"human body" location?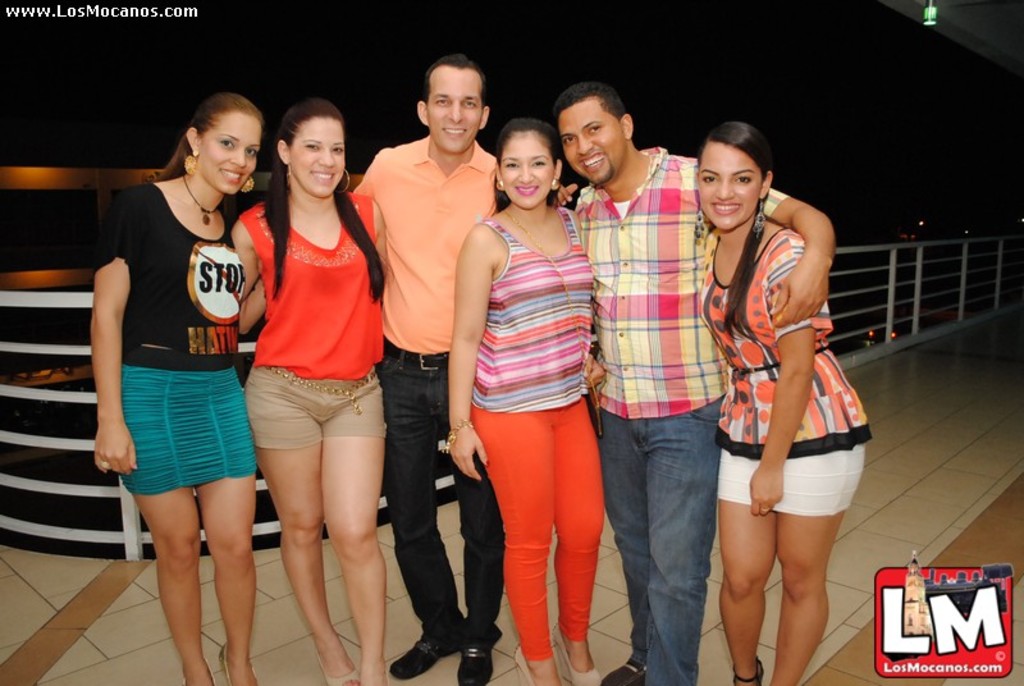
region(559, 146, 837, 685)
